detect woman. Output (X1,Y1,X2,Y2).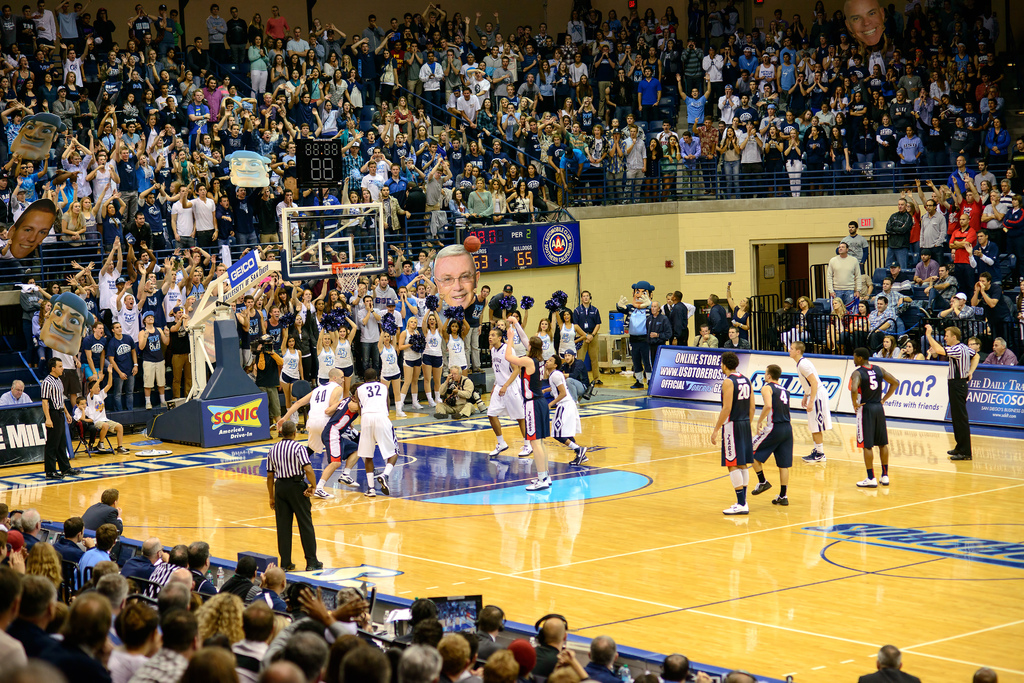
(382,51,399,104).
